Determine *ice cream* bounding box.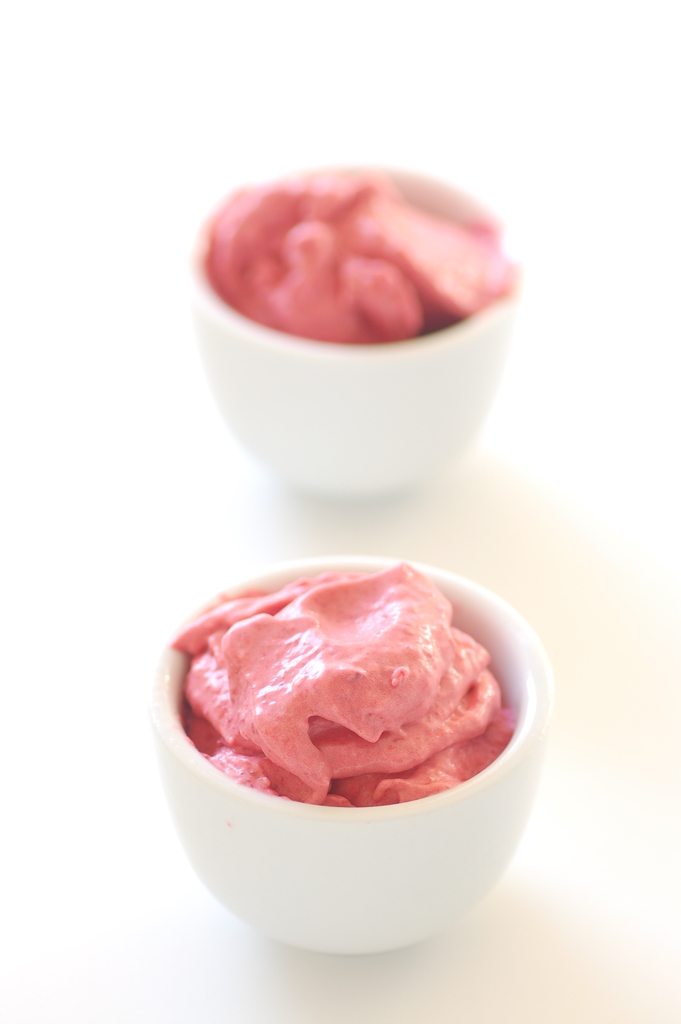
Determined: 191 157 527 348.
